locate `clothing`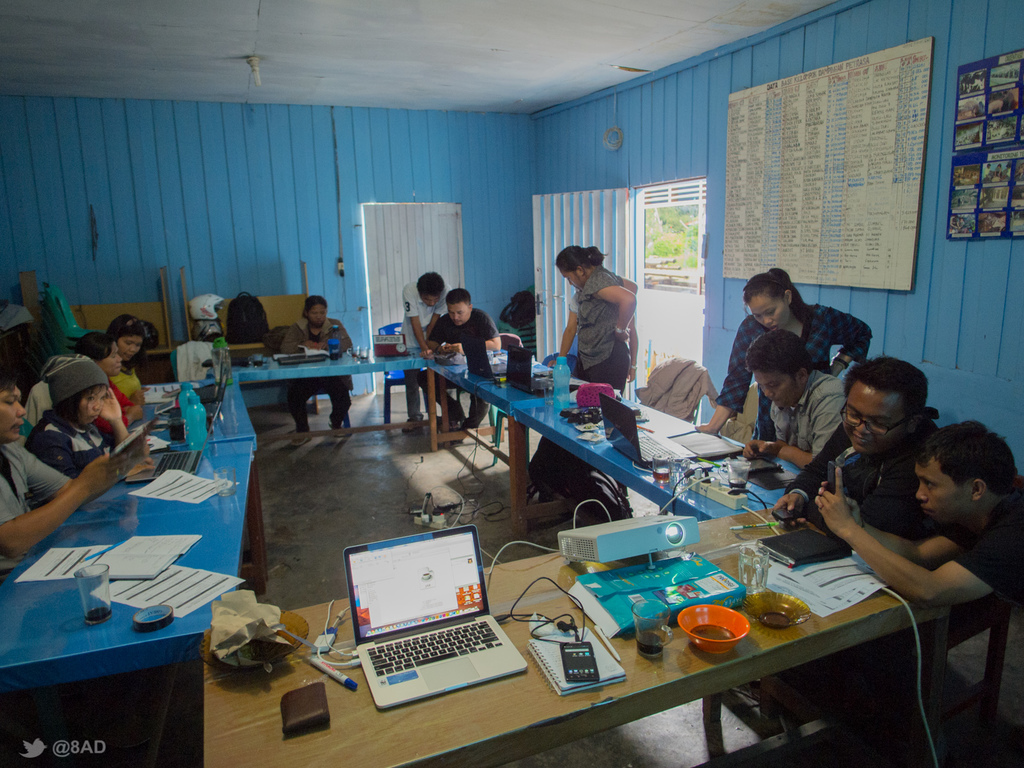
l=26, t=410, r=117, b=483
